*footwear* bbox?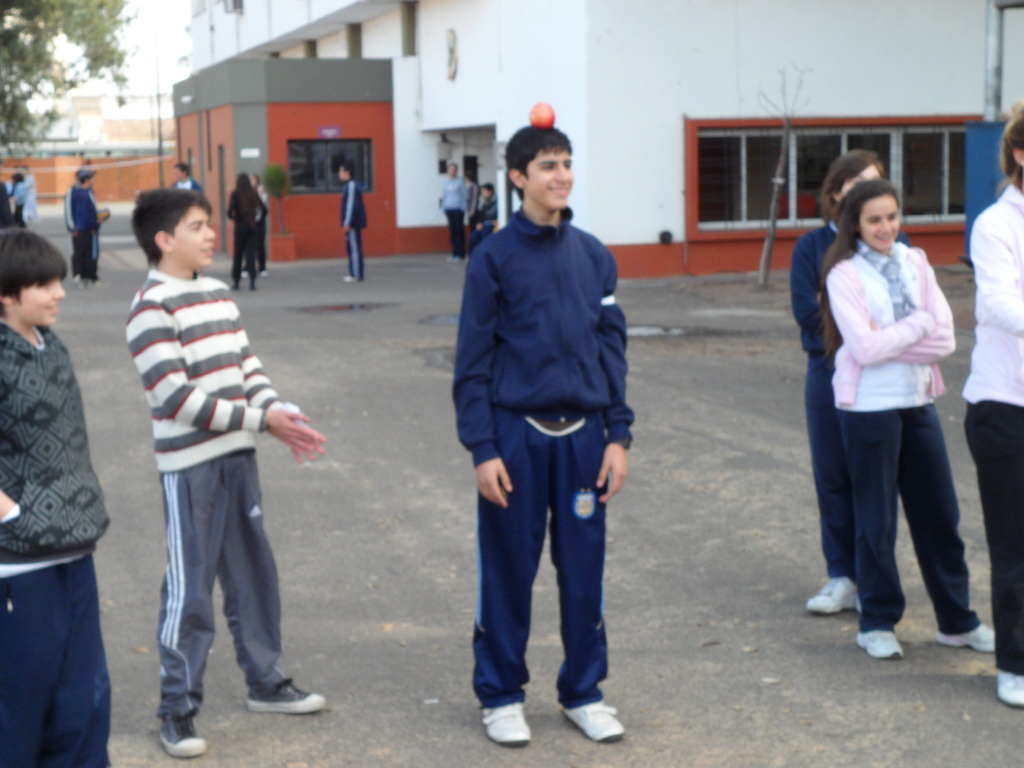
crop(854, 630, 907, 660)
